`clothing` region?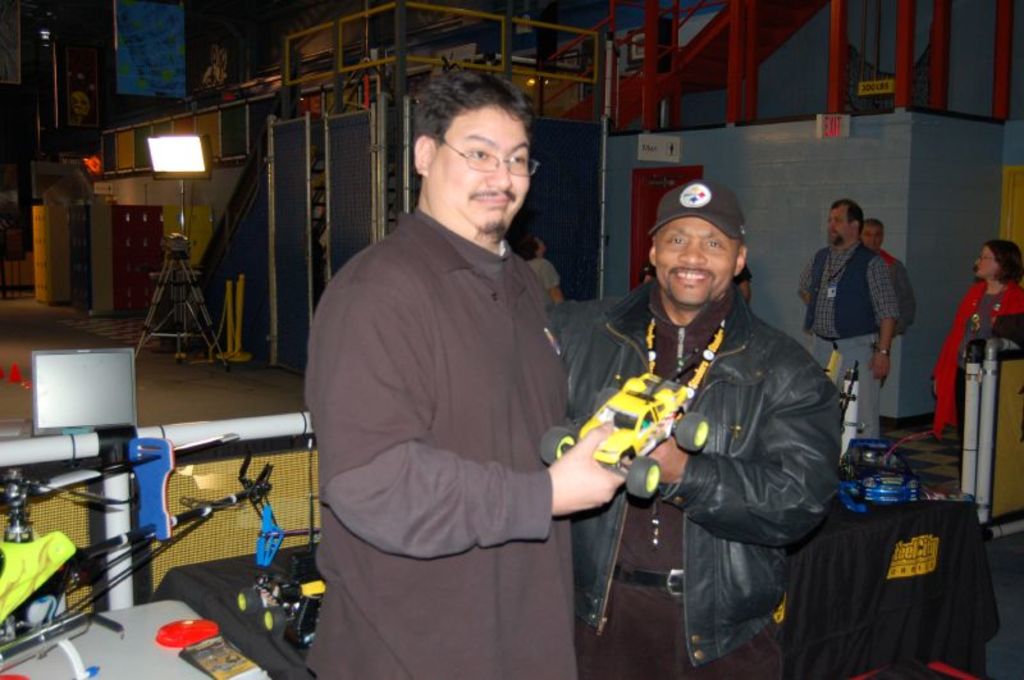
BBox(311, 204, 582, 679)
